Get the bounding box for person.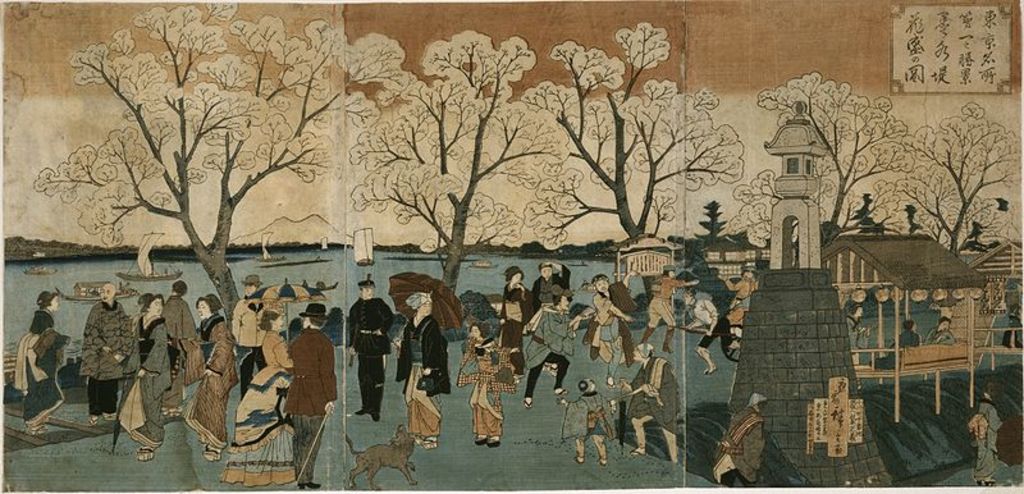
bbox=[678, 279, 730, 371].
